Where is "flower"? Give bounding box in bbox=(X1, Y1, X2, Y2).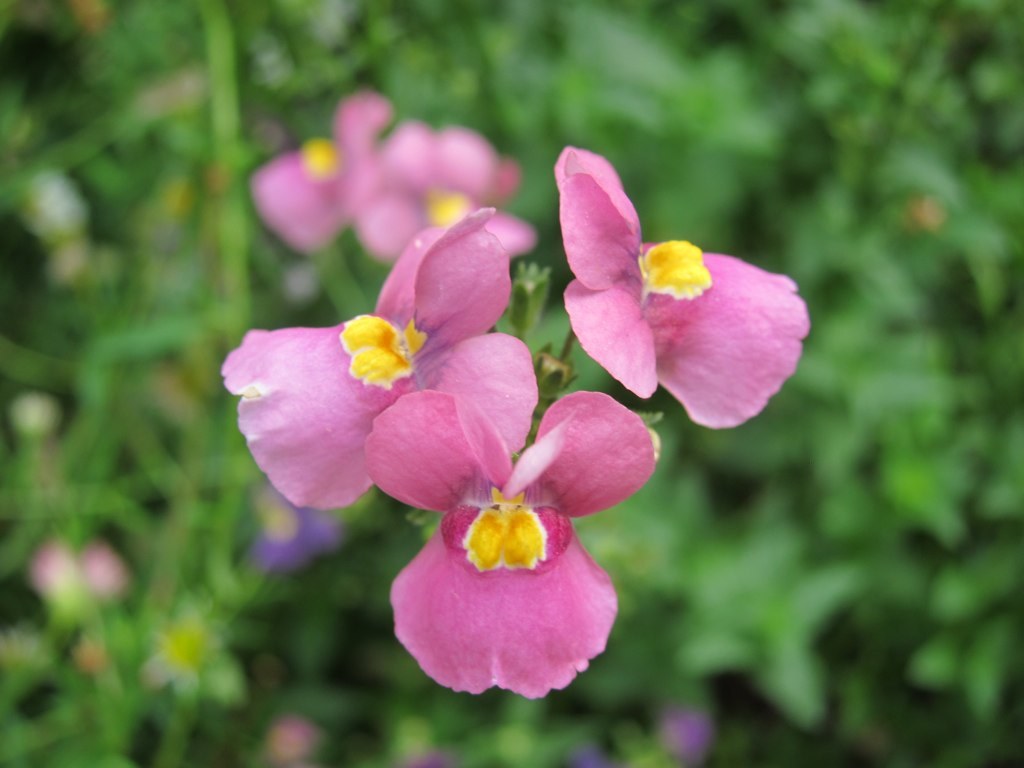
bbox=(218, 208, 534, 515).
